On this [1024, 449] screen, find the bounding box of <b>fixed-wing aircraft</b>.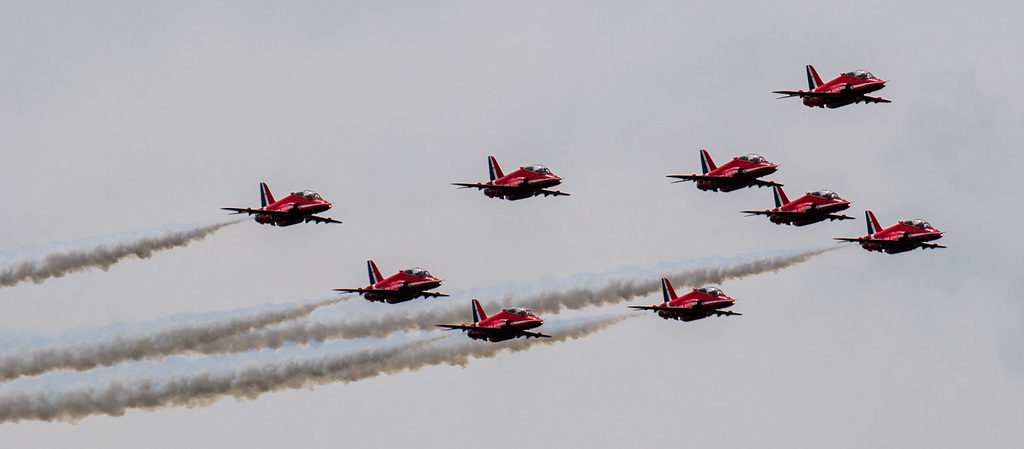
Bounding box: 666, 146, 786, 192.
